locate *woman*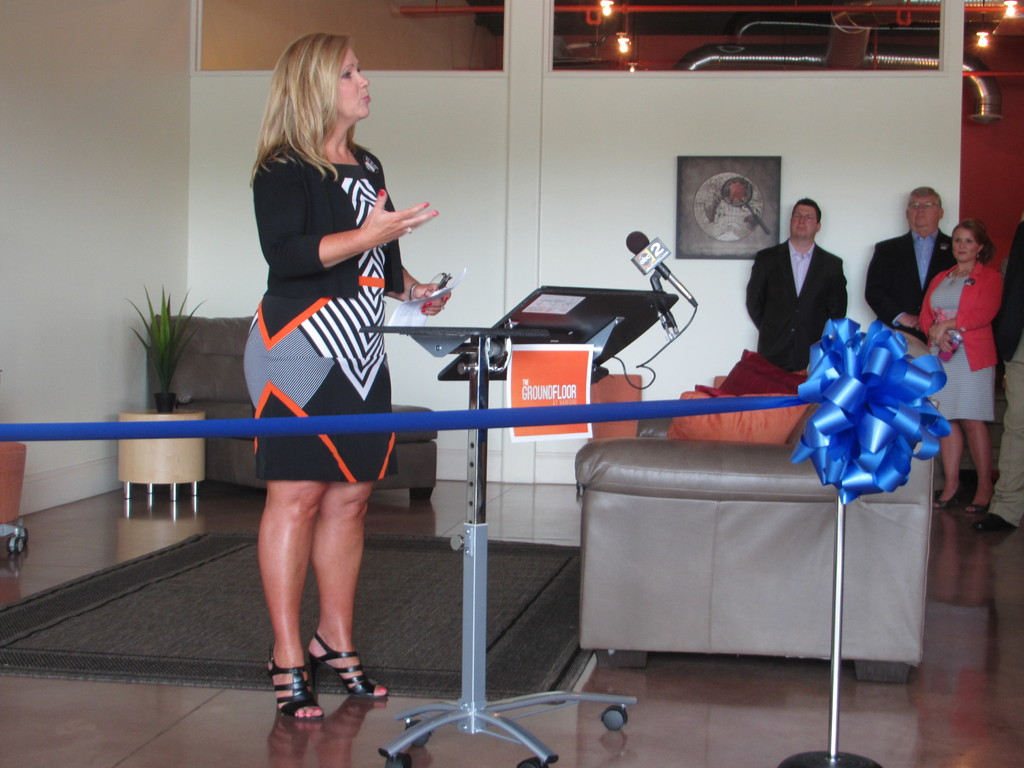
<region>925, 220, 1005, 515</region>
